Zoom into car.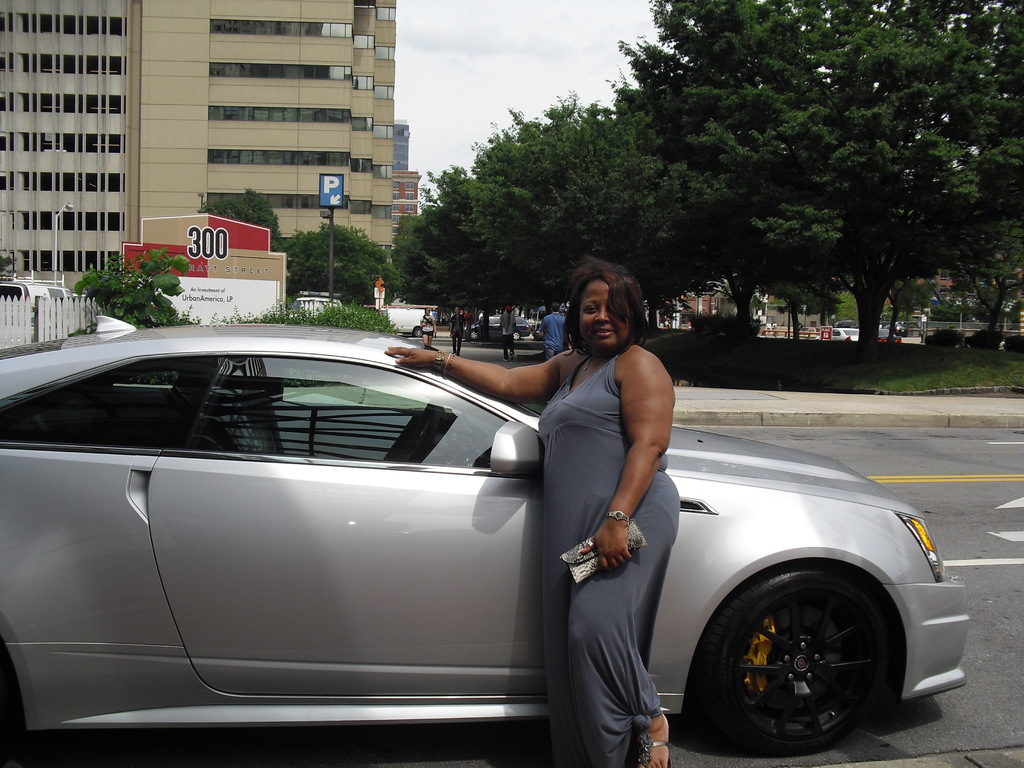
Zoom target: bbox=(876, 331, 903, 345).
